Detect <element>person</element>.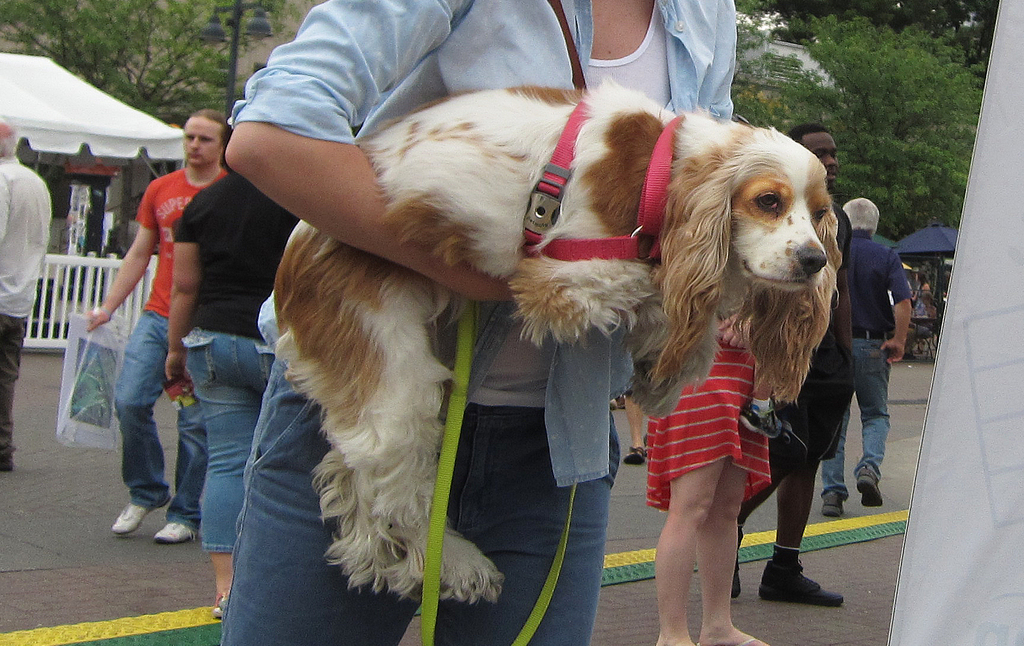
Detected at x1=83, y1=109, x2=215, y2=546.
